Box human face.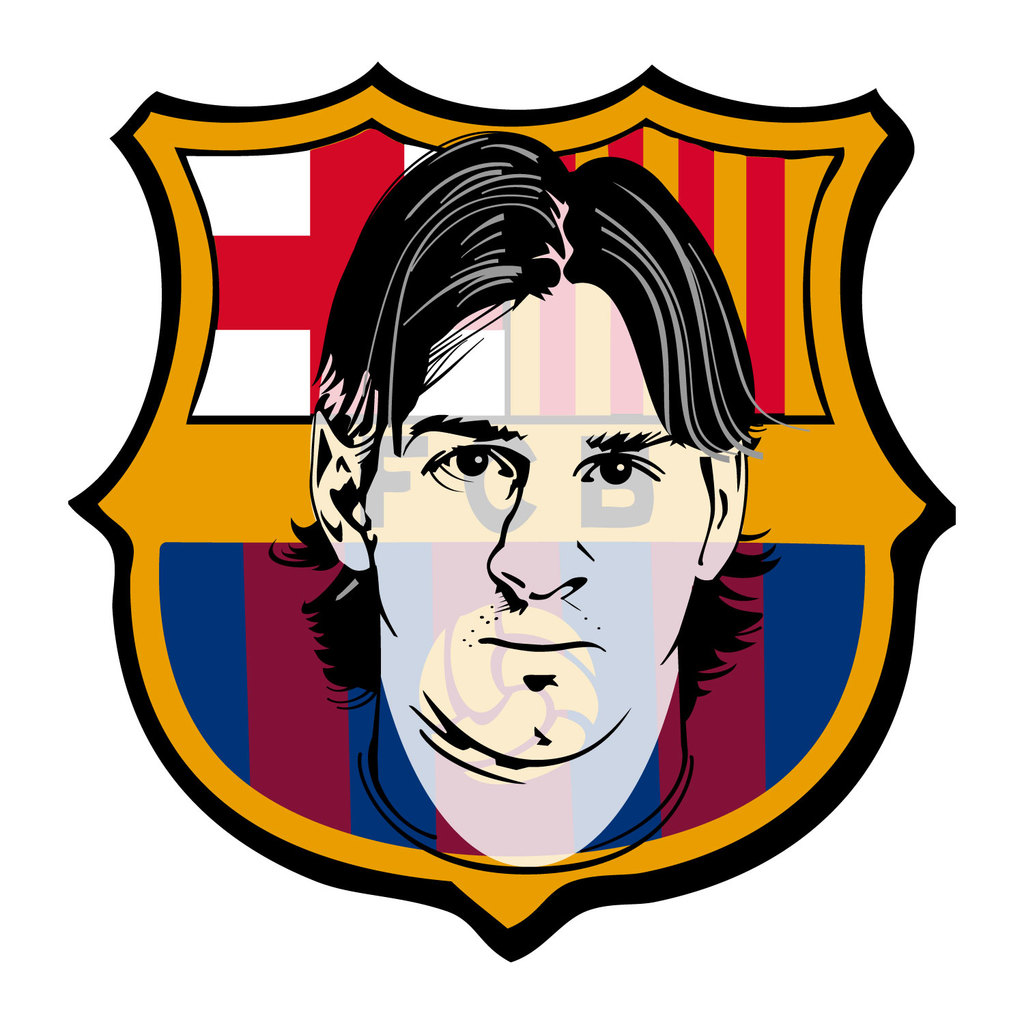
(362, 282, 713, 756).
